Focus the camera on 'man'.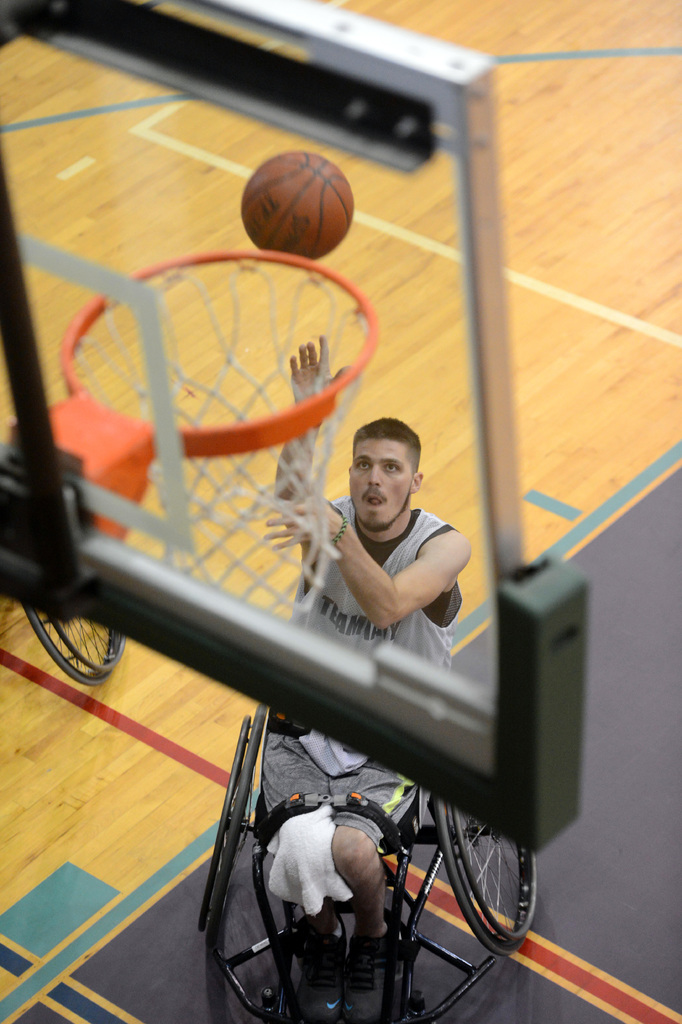
Focus region: 257 332 470 993.
